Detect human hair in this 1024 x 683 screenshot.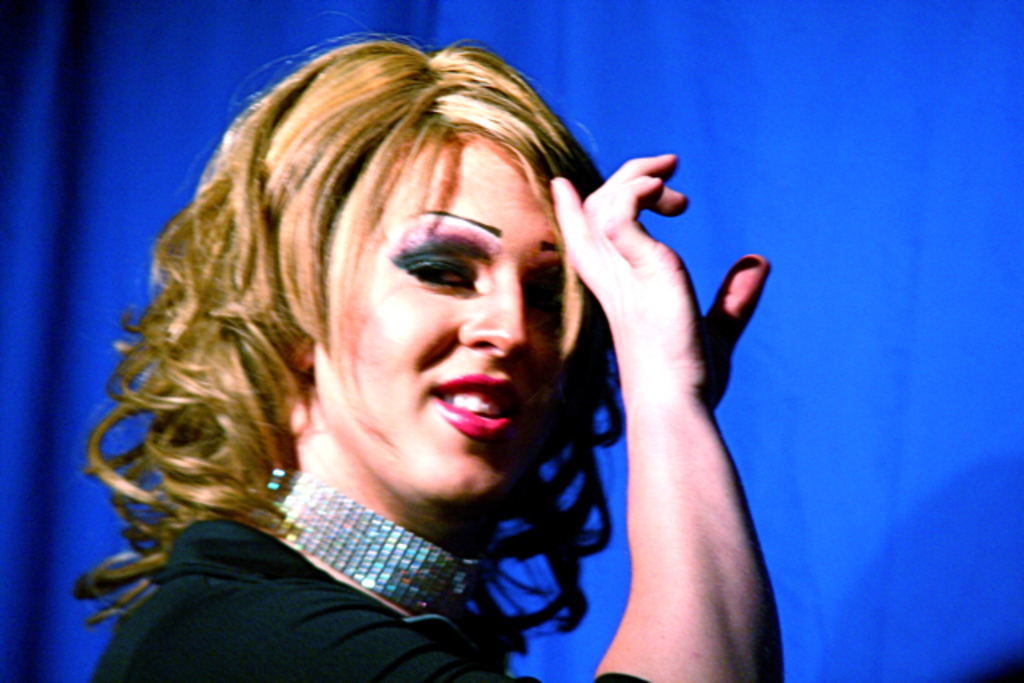
Detection: (82, 18, 637, 563).
